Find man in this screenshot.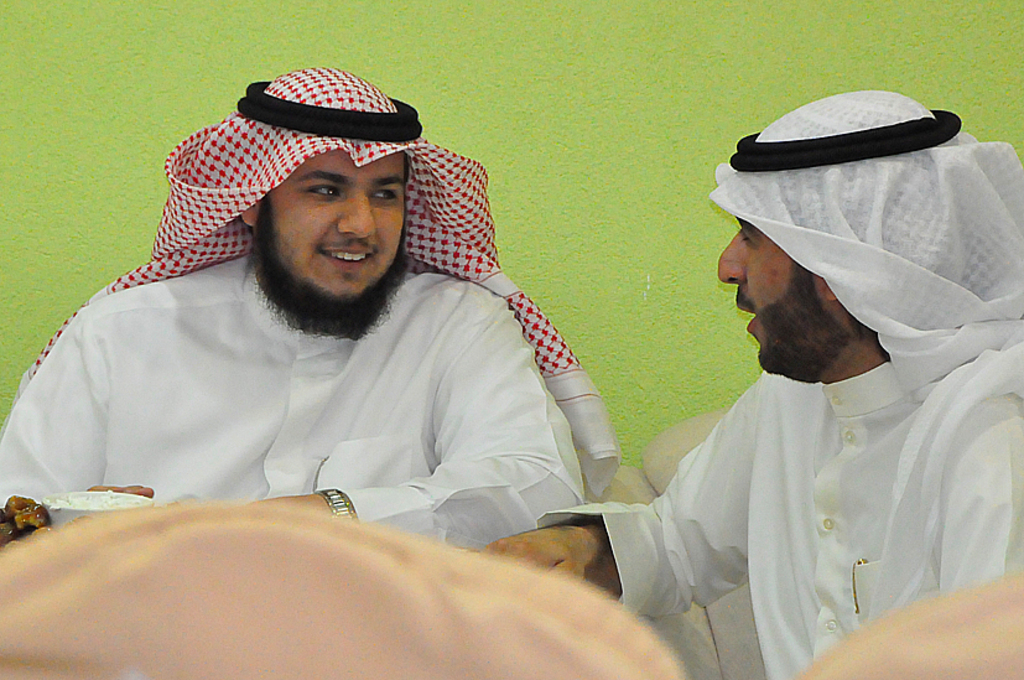
The bounding box for man is locate(468, 77, 1023, 679).
